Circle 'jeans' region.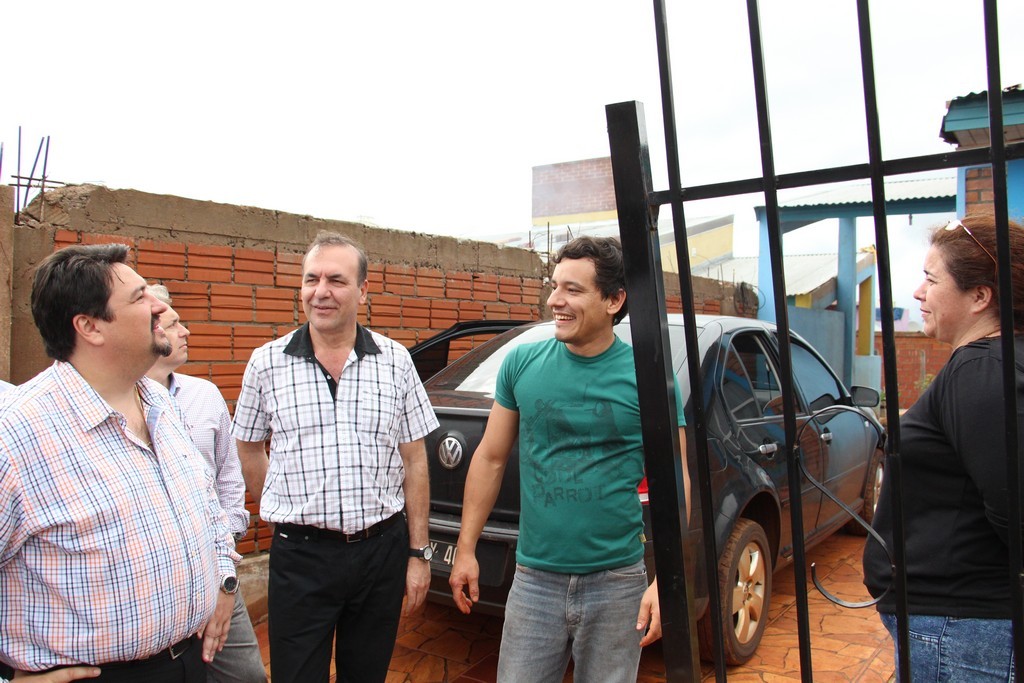
Region: 197 573 279 682.
